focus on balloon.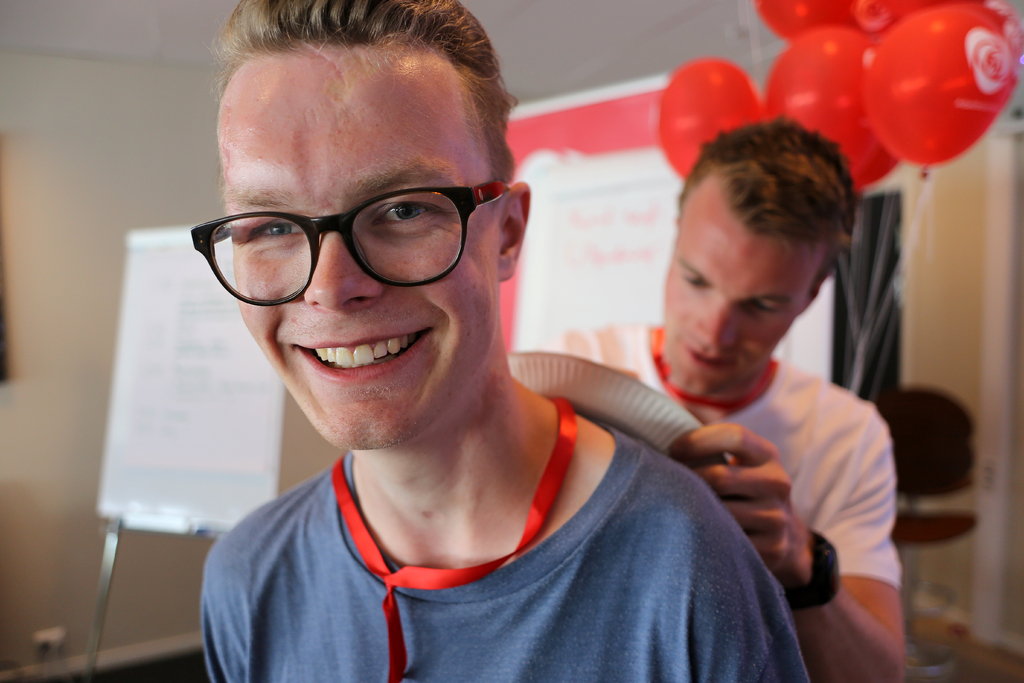
Focused at x1=763, y1=26, x2=878, y2=164.
